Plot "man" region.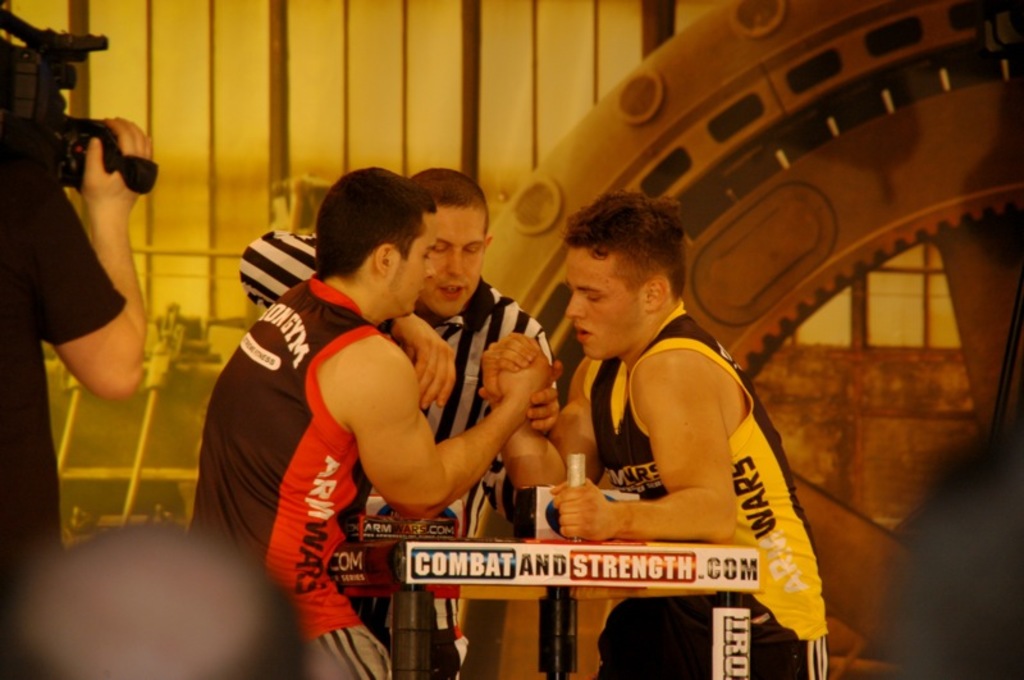
Plotted at locate(193, 168, 566, 679).
